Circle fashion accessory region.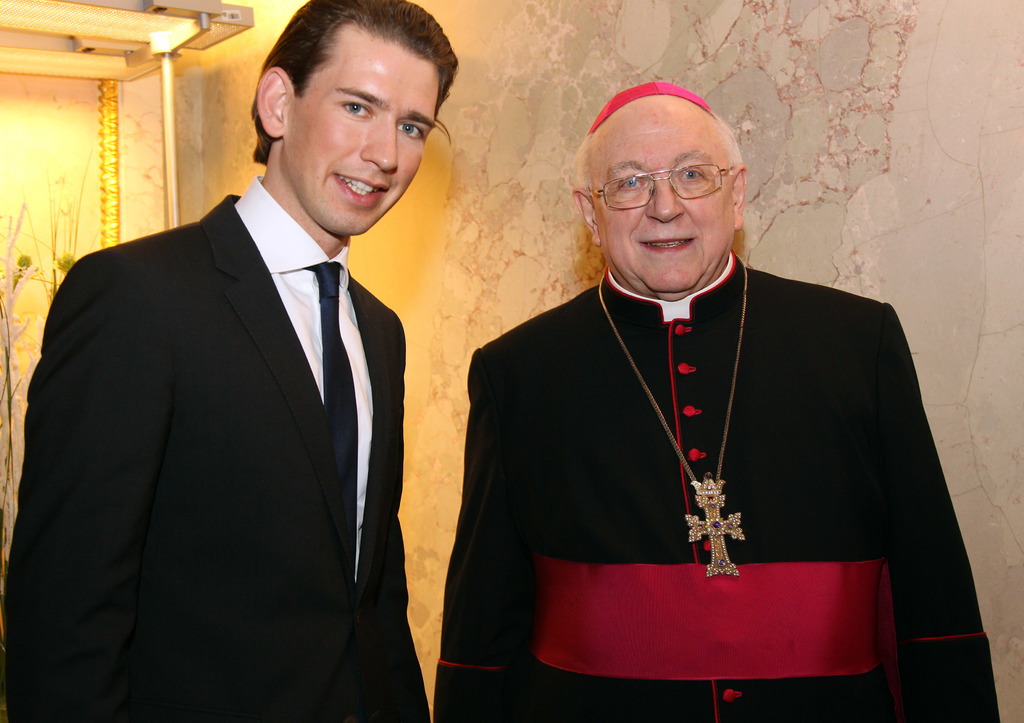
Region: (598,255,739,578).
